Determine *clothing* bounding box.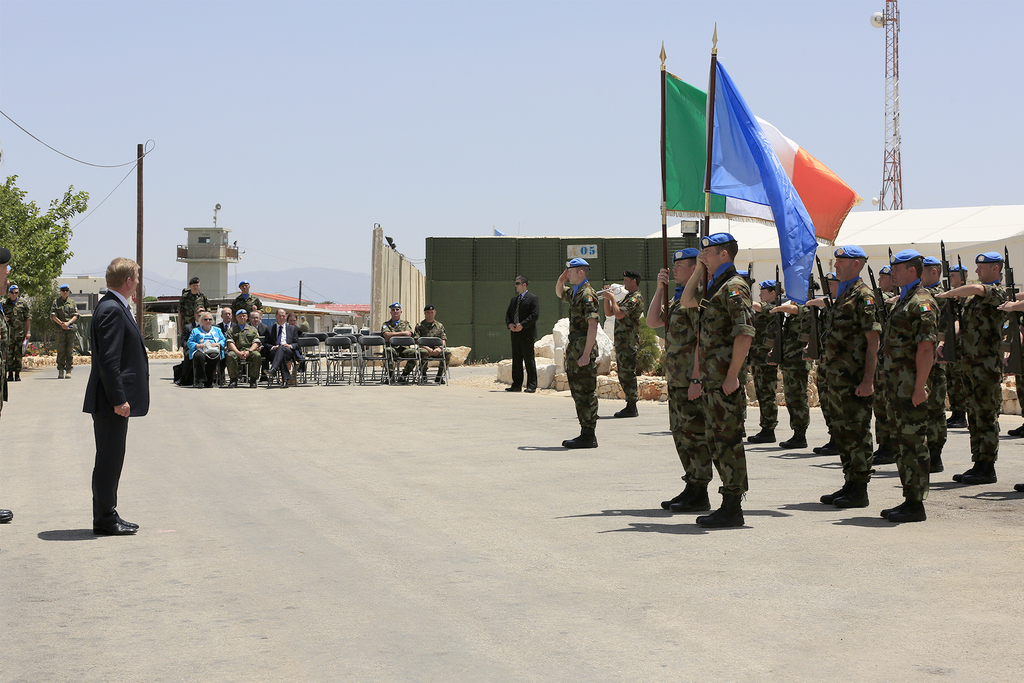
Determined: box(875, 283, 893, 349).
